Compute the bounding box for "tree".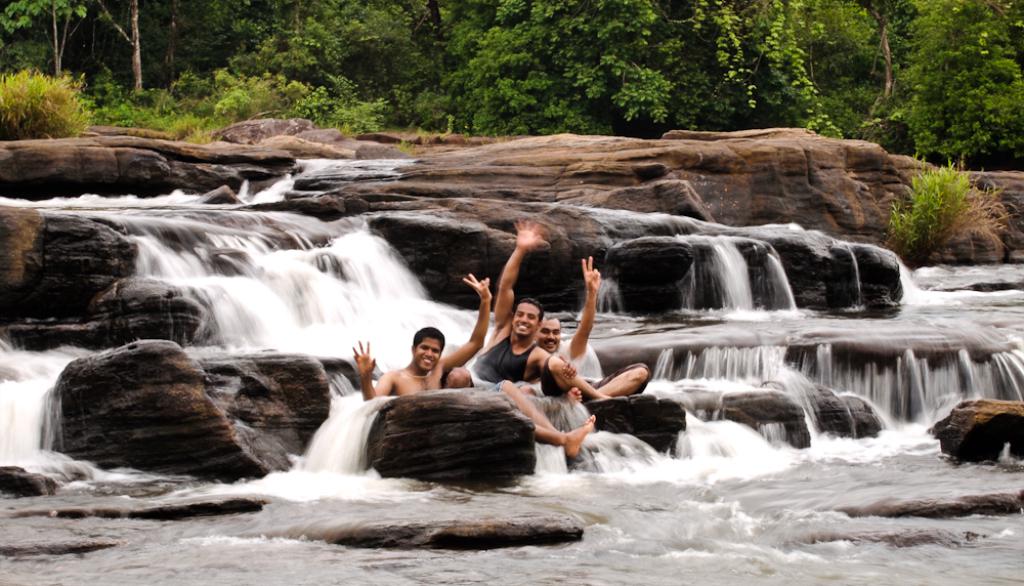
x1=160, y1=1, x2=244, y2=98.
